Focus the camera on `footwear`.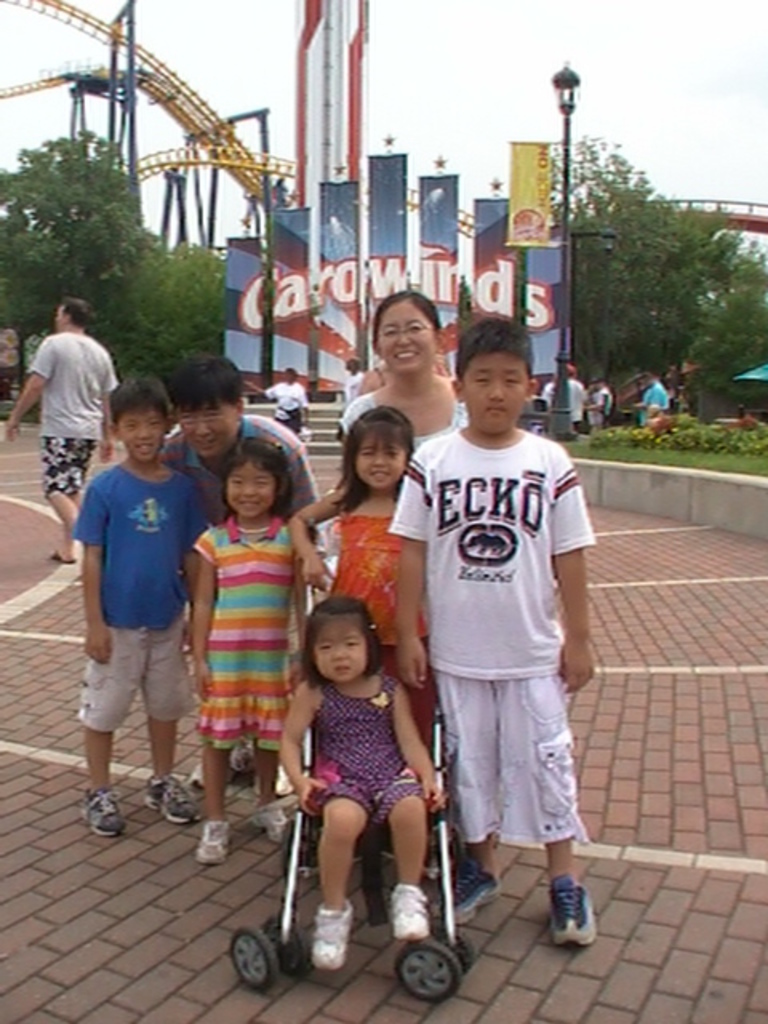
Focus region: <box>418,826,458,878</box>.
